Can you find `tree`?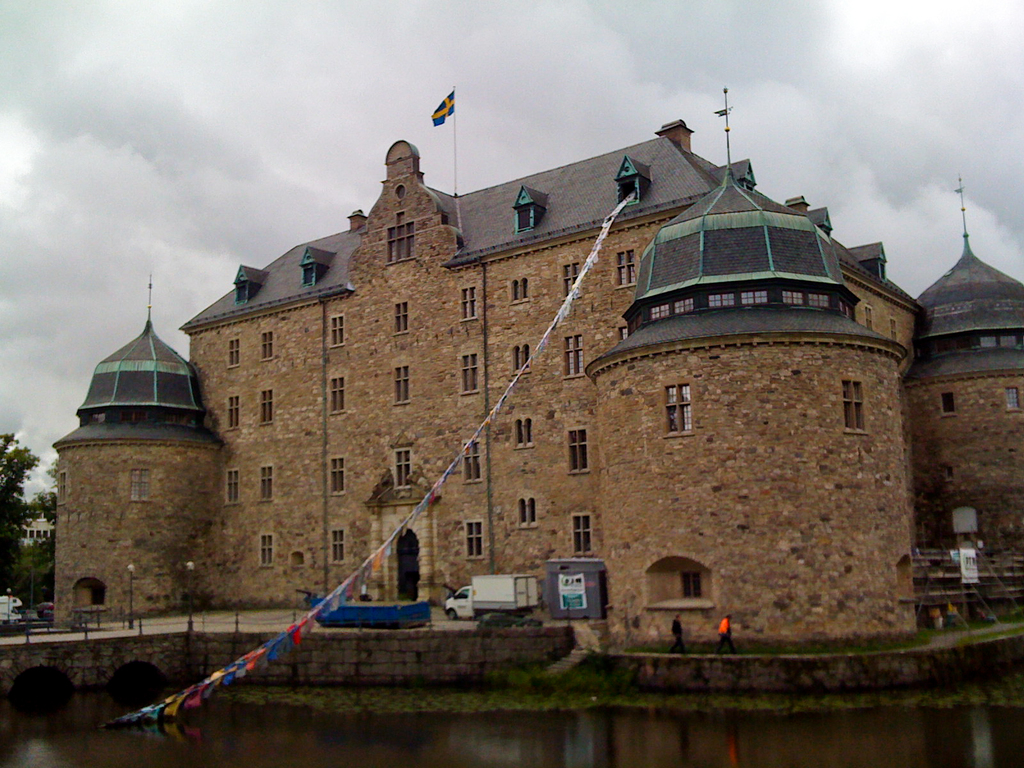
Yes, bounding box: (x1=28, y1=452, x2=65, y2=529).
